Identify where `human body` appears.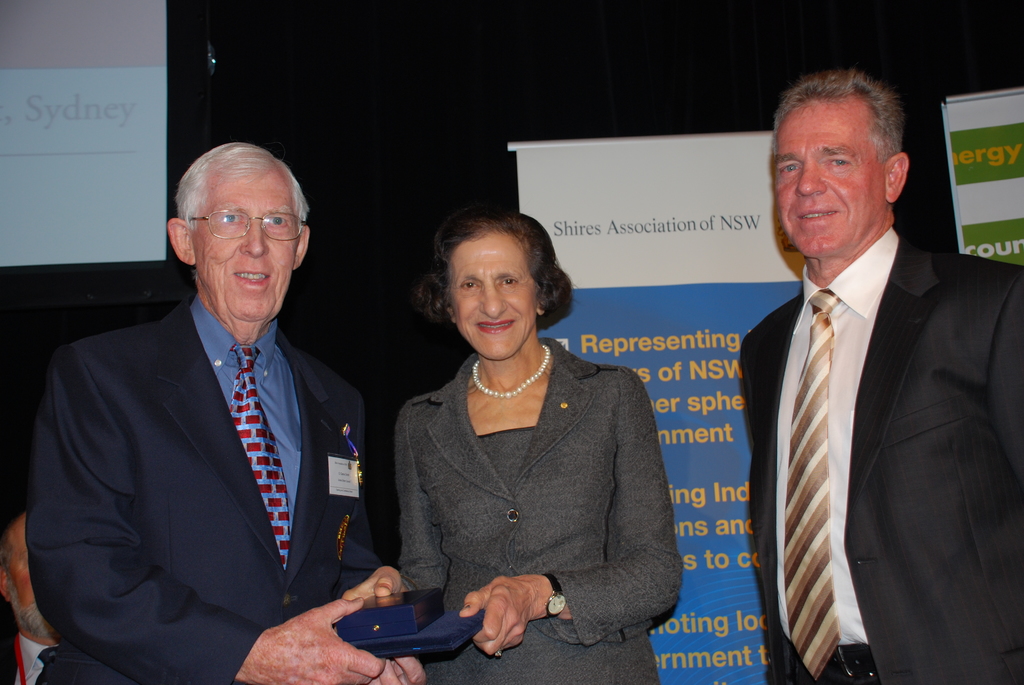
Appears at 24/140/410/682.
